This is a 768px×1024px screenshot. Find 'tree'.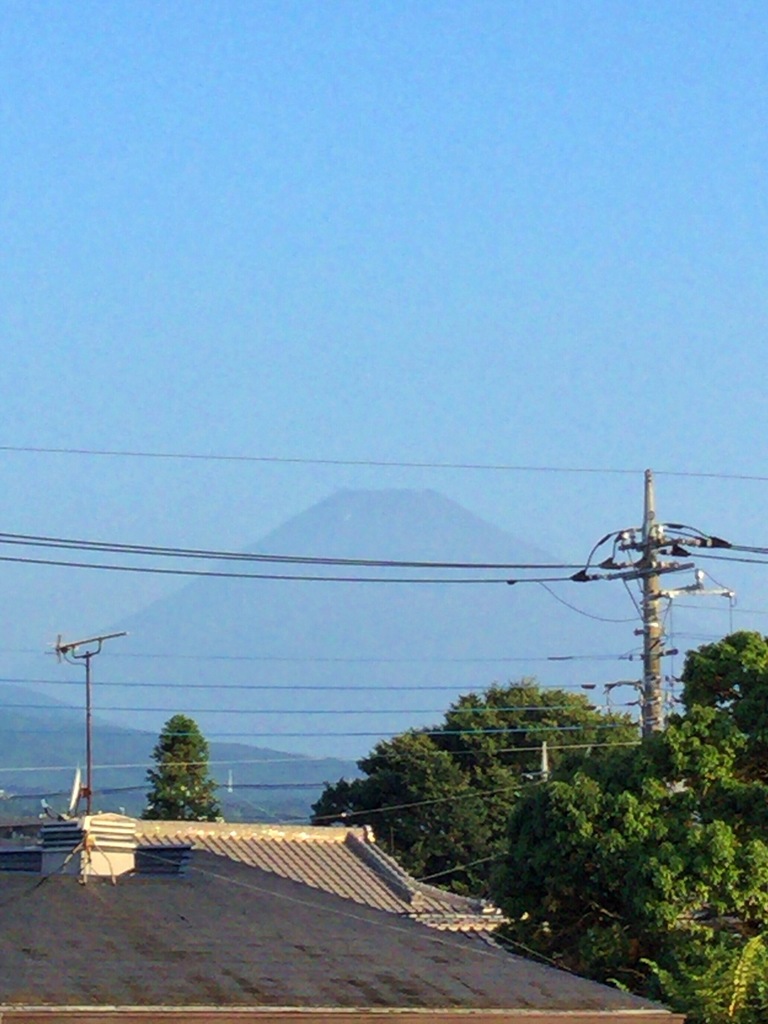
Bounding box: bbox=(136, 715, 225, 824).
